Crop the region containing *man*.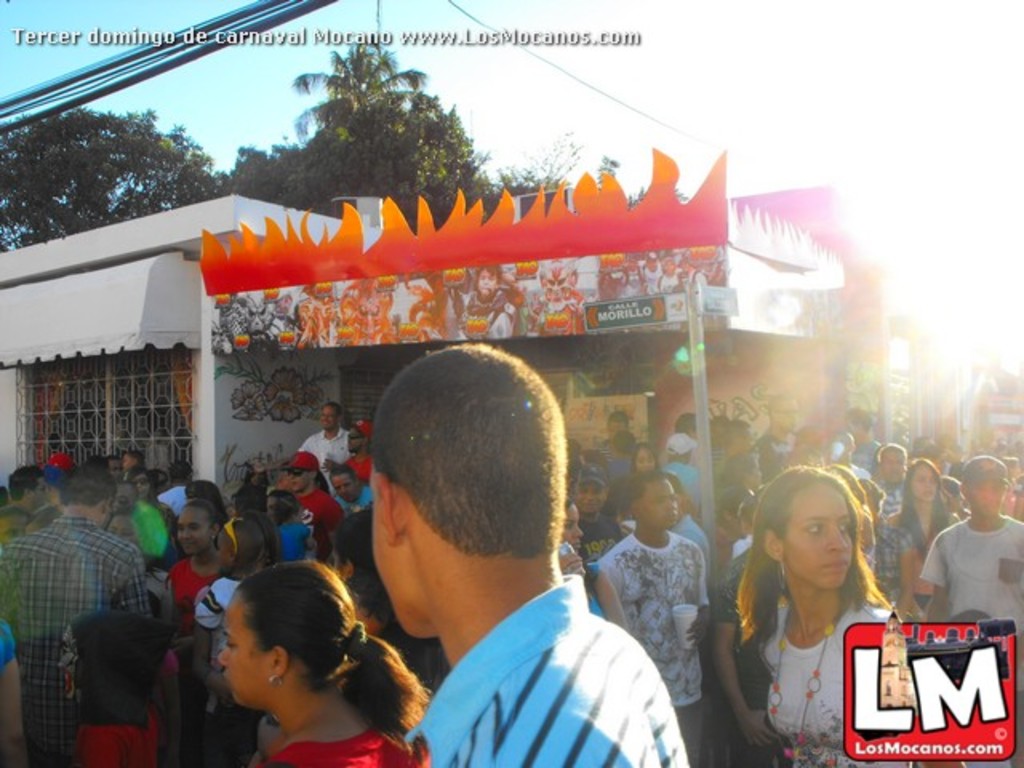
Crop region: pyautogui.locateOnScreen(570, 462, 624, 566).
